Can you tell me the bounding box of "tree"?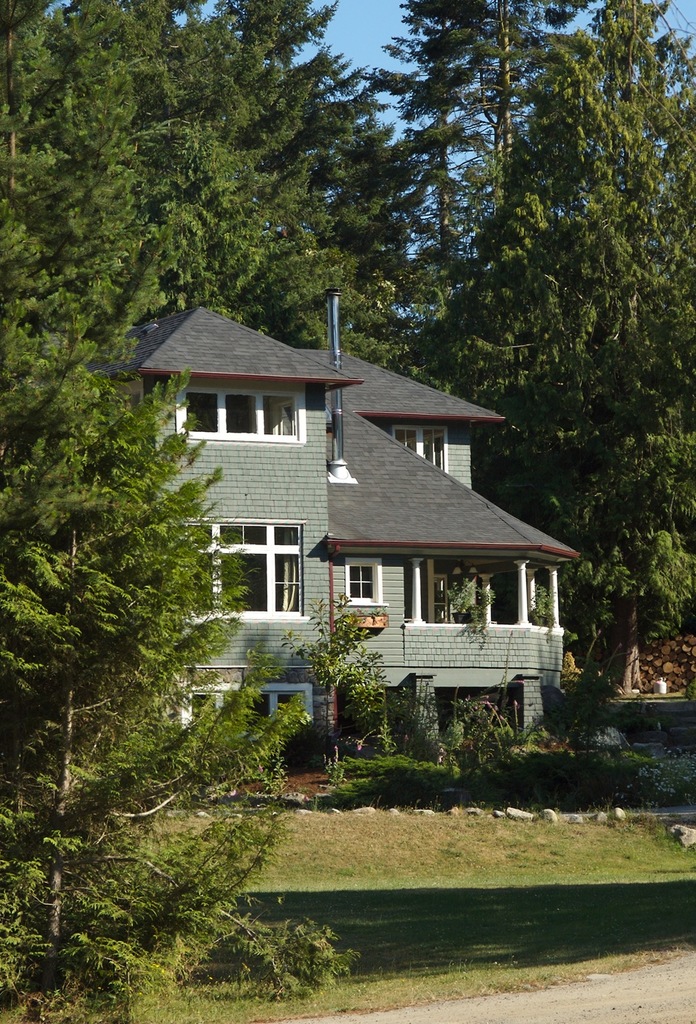
(x1=0, y1=3, x2=161, y2=320).
